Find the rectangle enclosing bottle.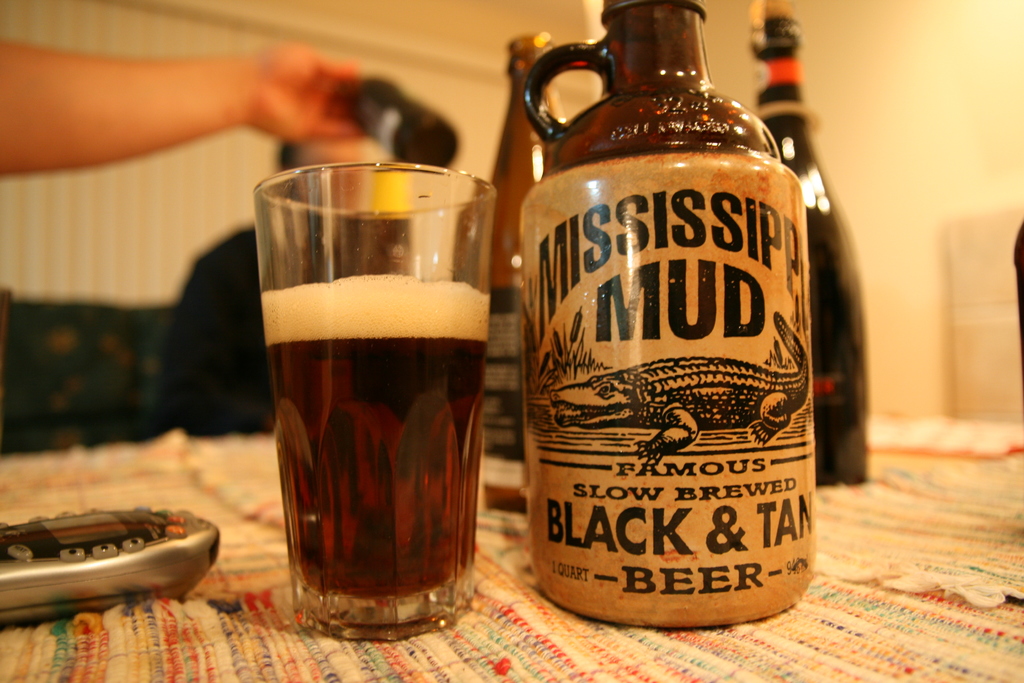
left=740, top=13, right=879, bottom=490.
